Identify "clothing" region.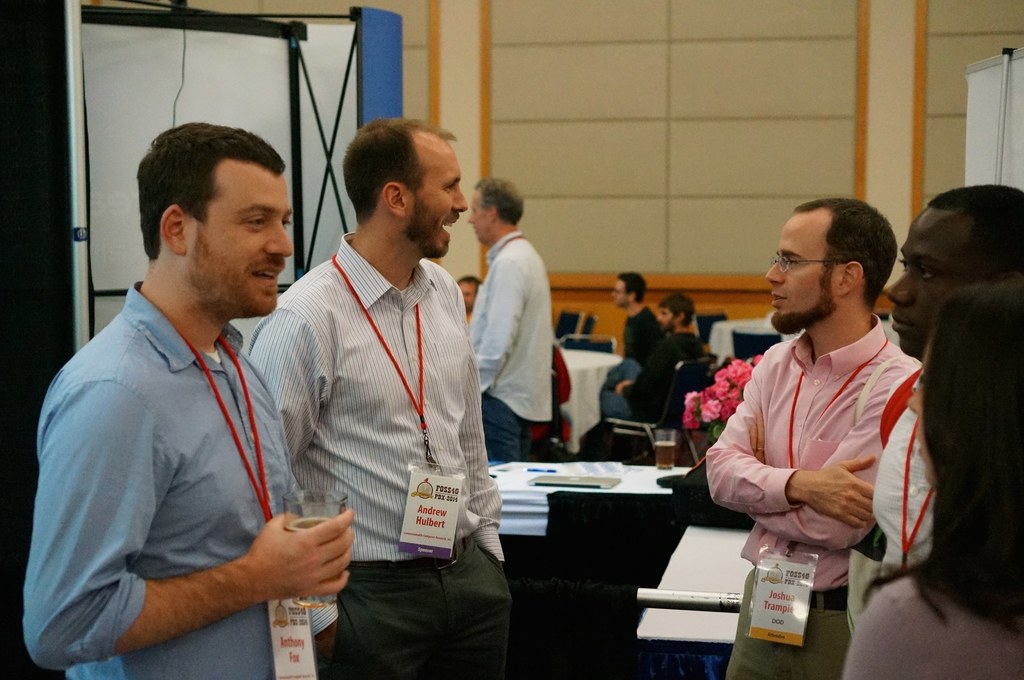
Region: (35, 224, 340, 670).
